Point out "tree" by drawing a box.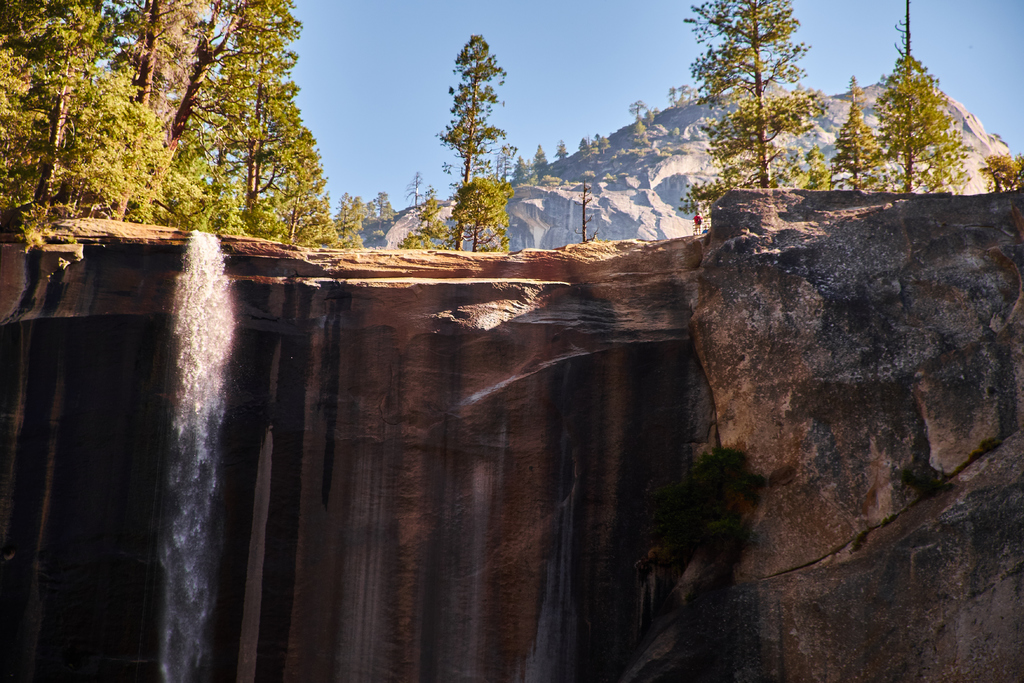
BBox(509, 142, 548, 181).
